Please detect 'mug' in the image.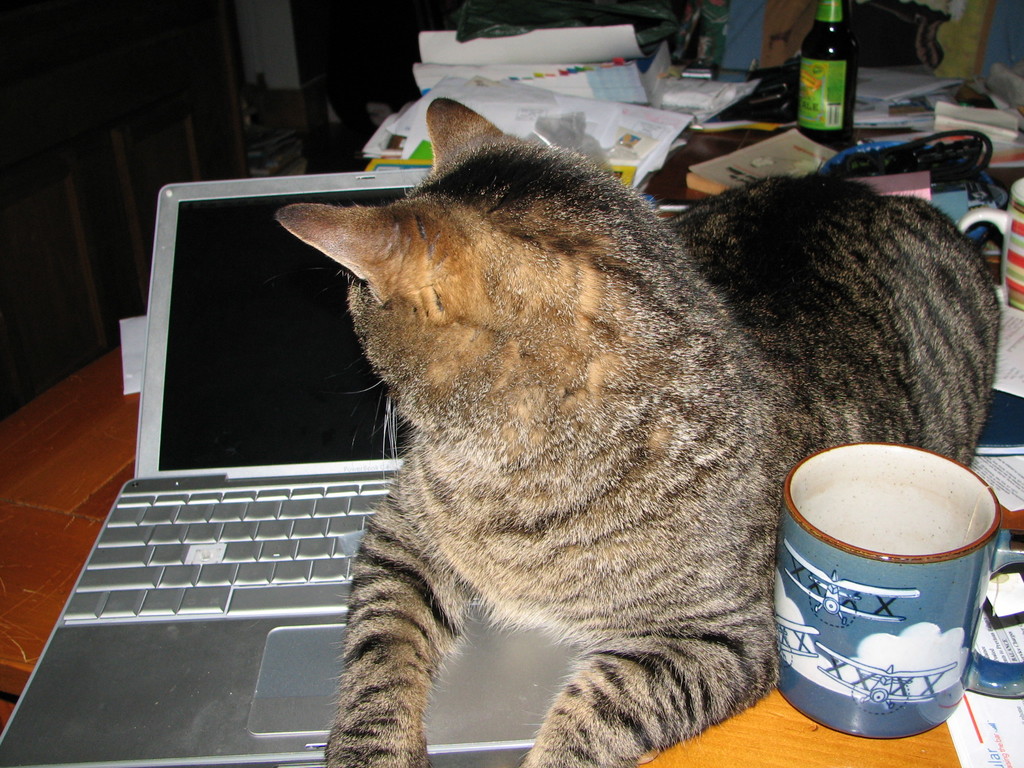
<bbox>771, 442, 1023, 738</bbox>.
